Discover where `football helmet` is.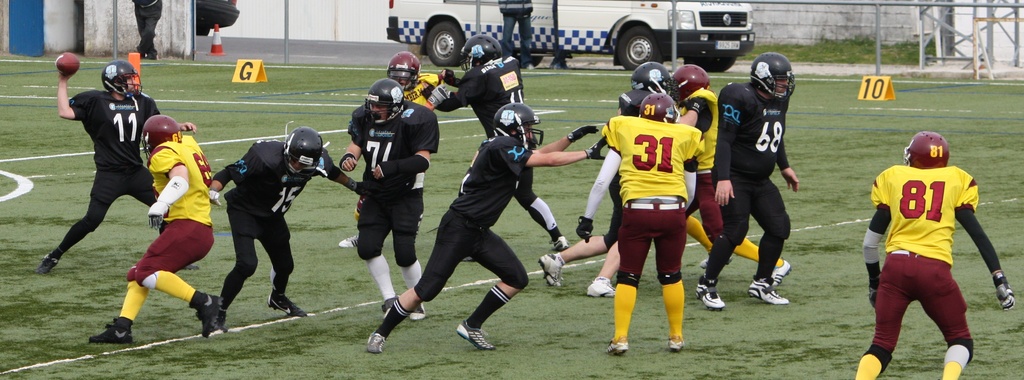
Discovered at [left=496, top=98, right=545, bottom=152].
